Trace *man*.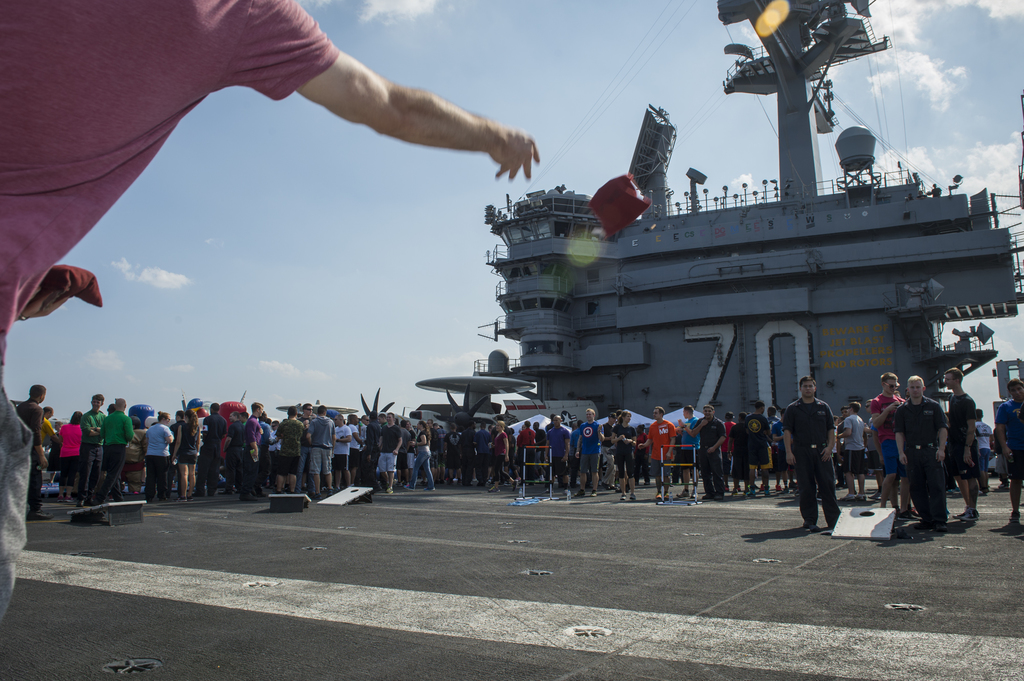
Traced to <box>377,414,407,494</box>.
